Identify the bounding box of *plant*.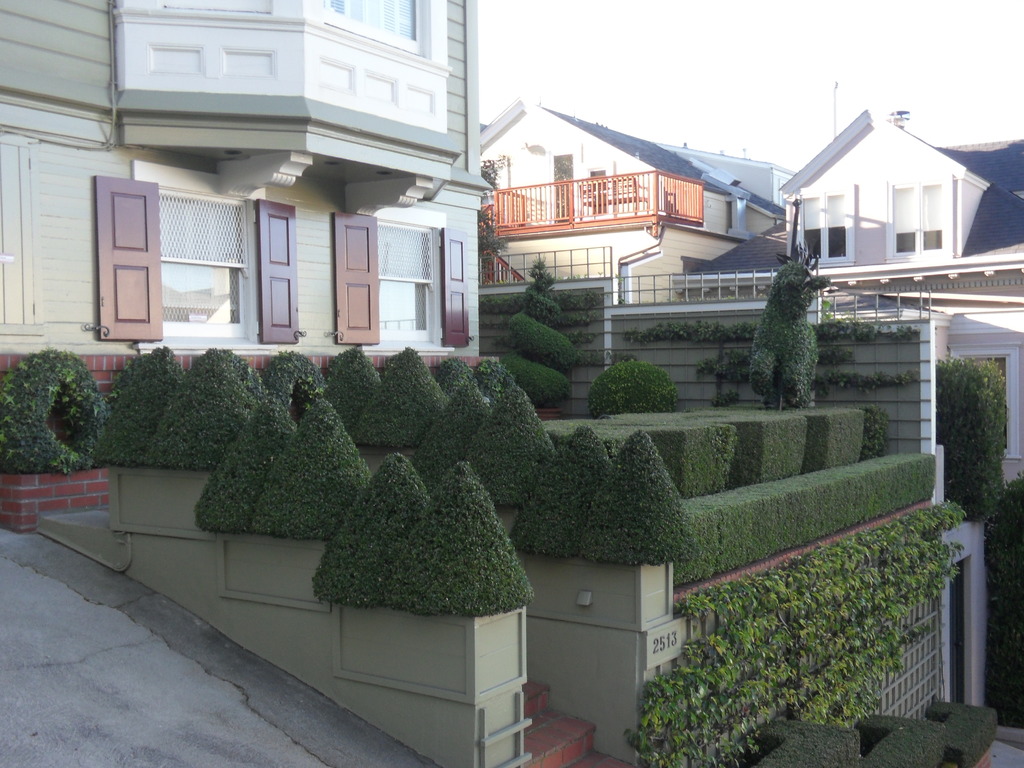
{"left": 578, "top": 429, "right": 697, "bottom": 566}.
